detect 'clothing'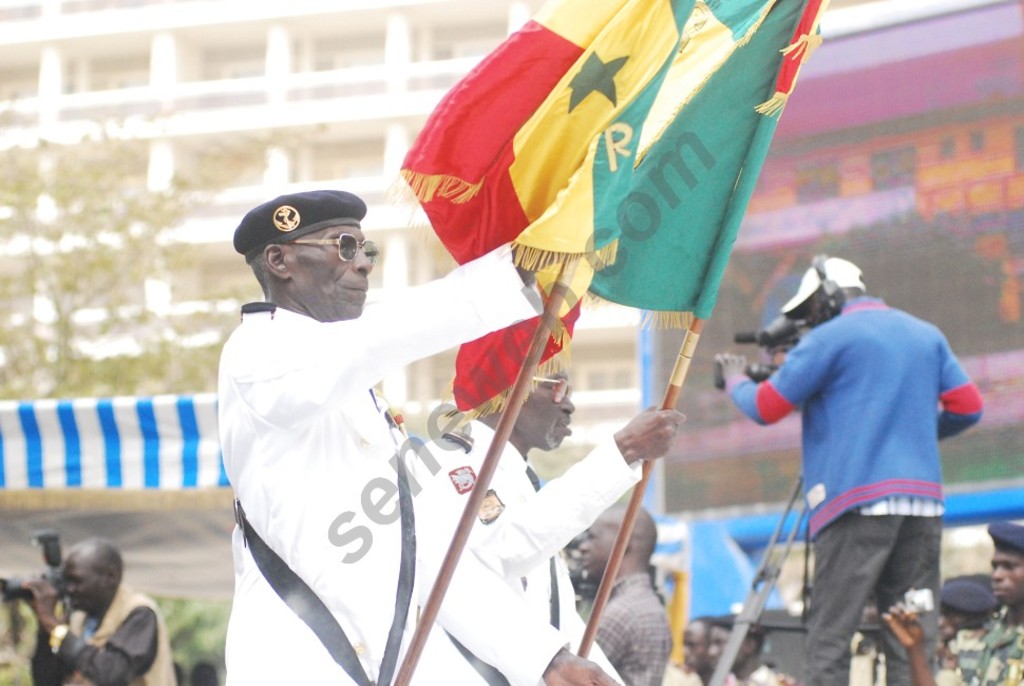
bbox=[727, 296, 981, 685]
